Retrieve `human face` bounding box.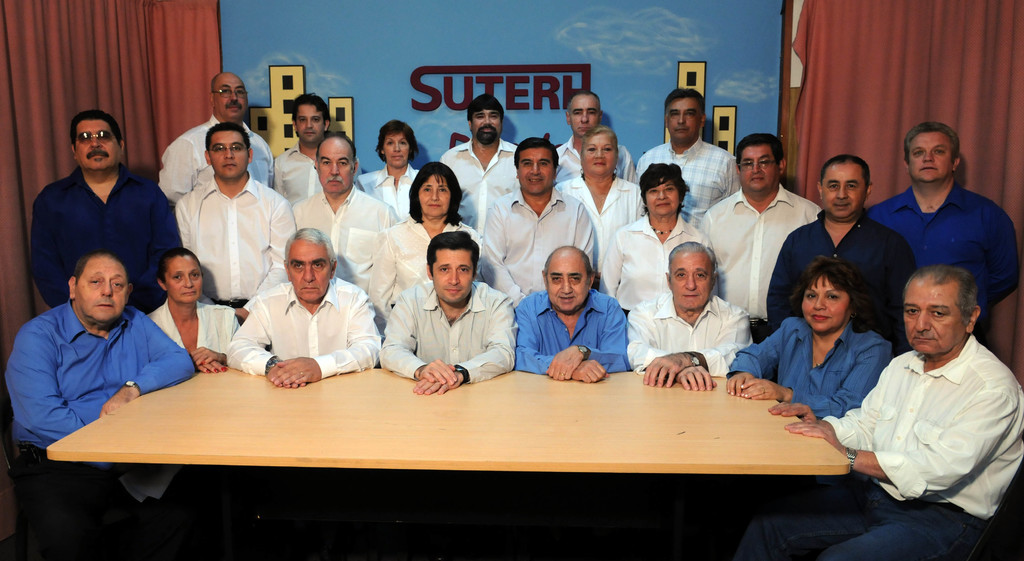
Bounding box: <region>430, 248, 475, 303</region>.
